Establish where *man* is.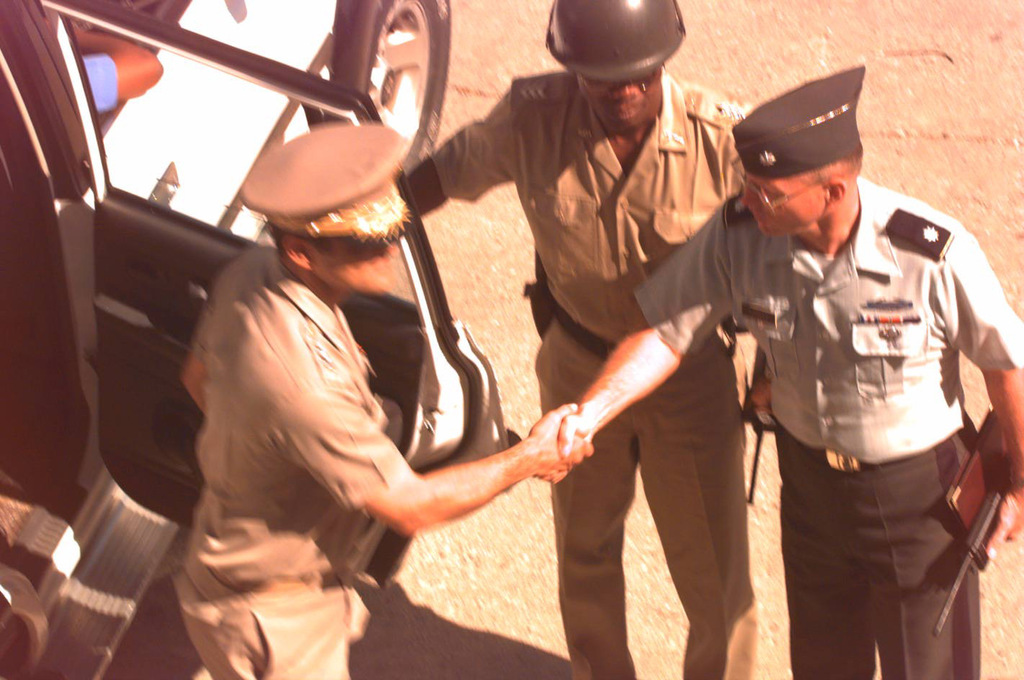
Established at rect(401, 0, 778, 679).
